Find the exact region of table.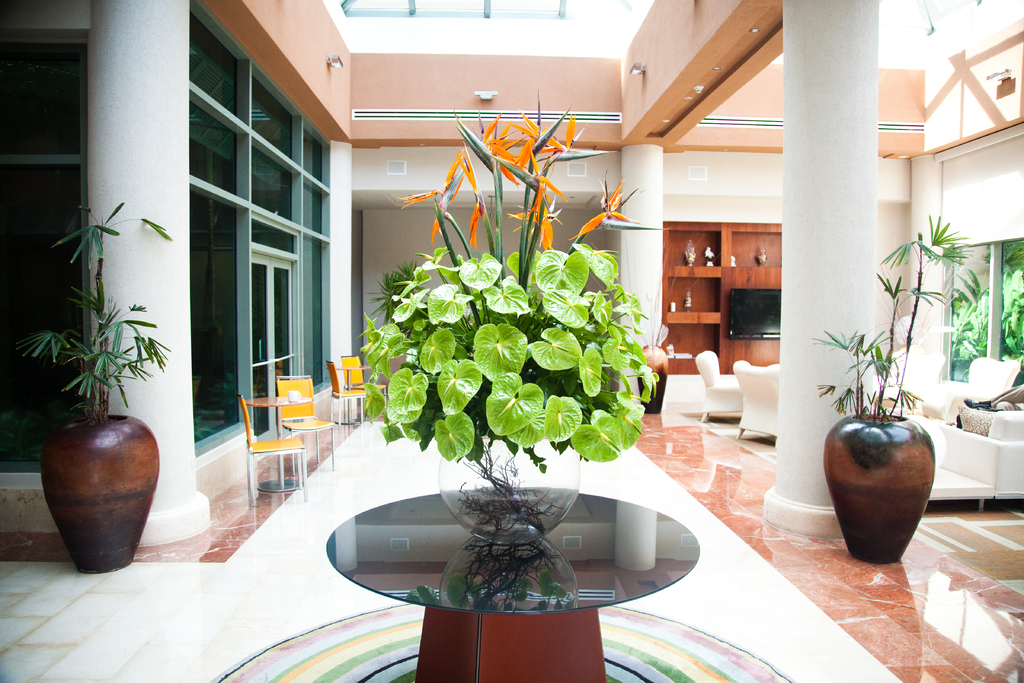
Exact region: Rect(244, 395, 313, 493).
